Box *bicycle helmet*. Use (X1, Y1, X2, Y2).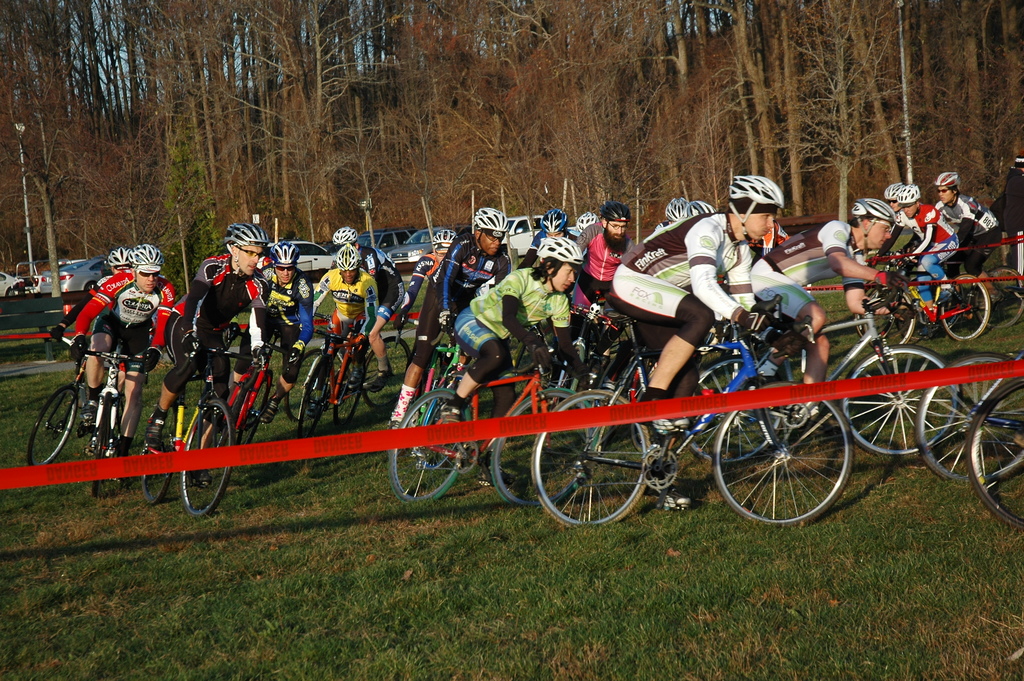
(888, 183, 902, 202).
